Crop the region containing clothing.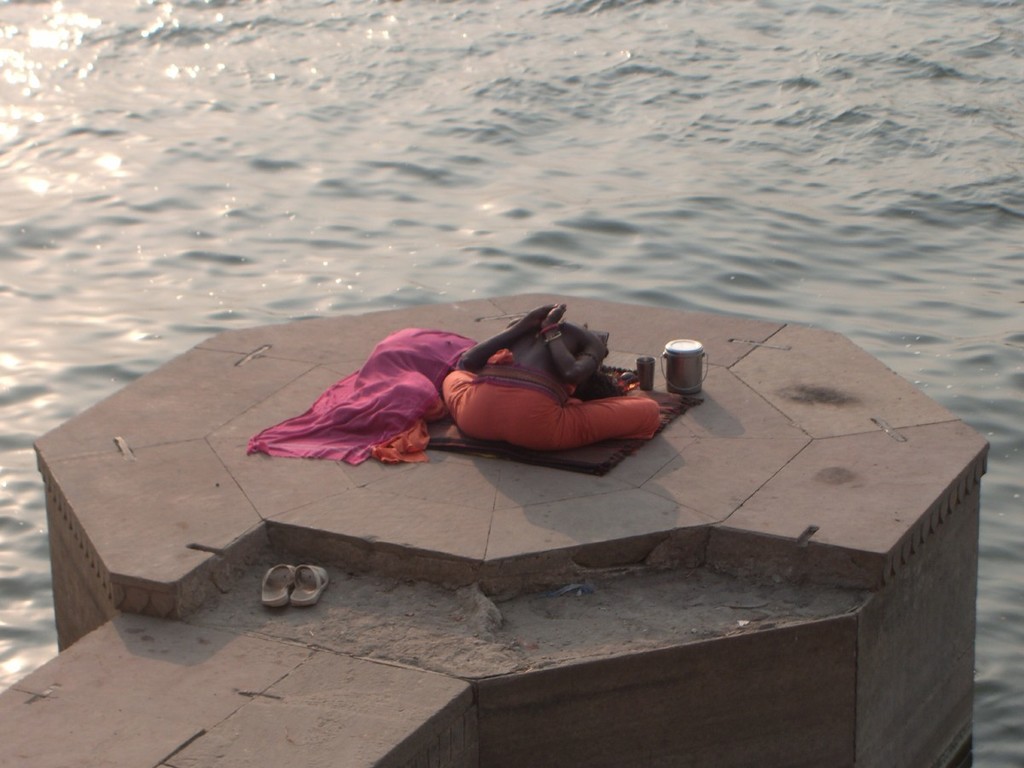
Crop region: Rect(445, 356, 662, 445).
